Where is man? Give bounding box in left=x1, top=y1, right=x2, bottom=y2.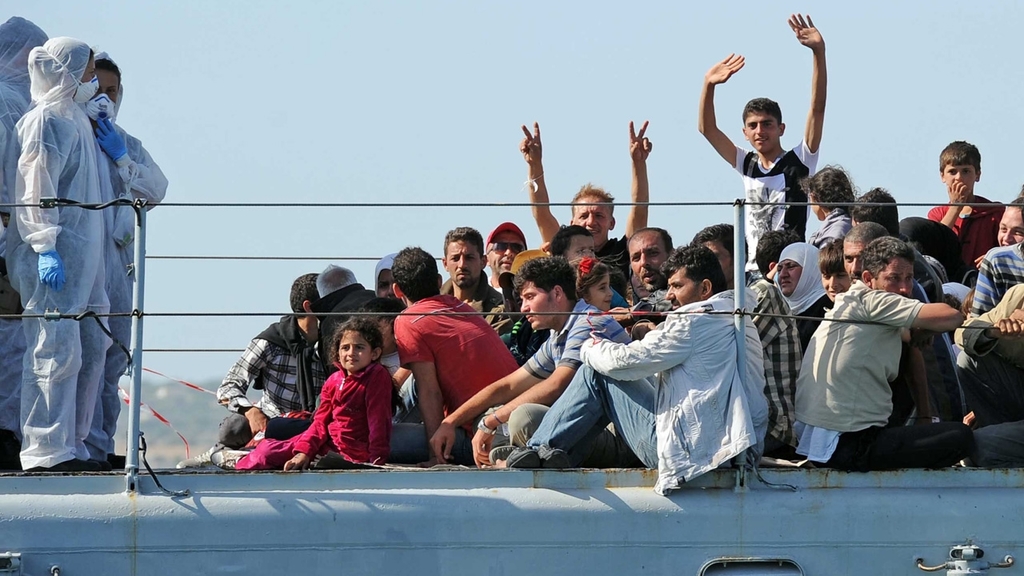
left=517, top=114, right=651, bottom=302.
